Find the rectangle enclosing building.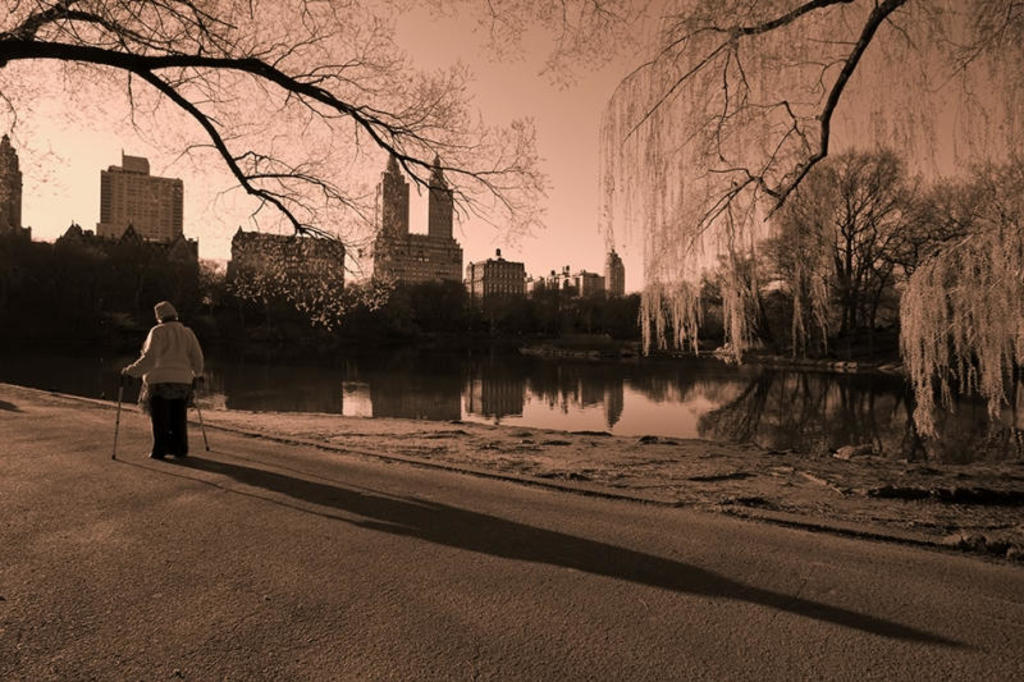
[left=95, top=151, right=184, bottom=247].
